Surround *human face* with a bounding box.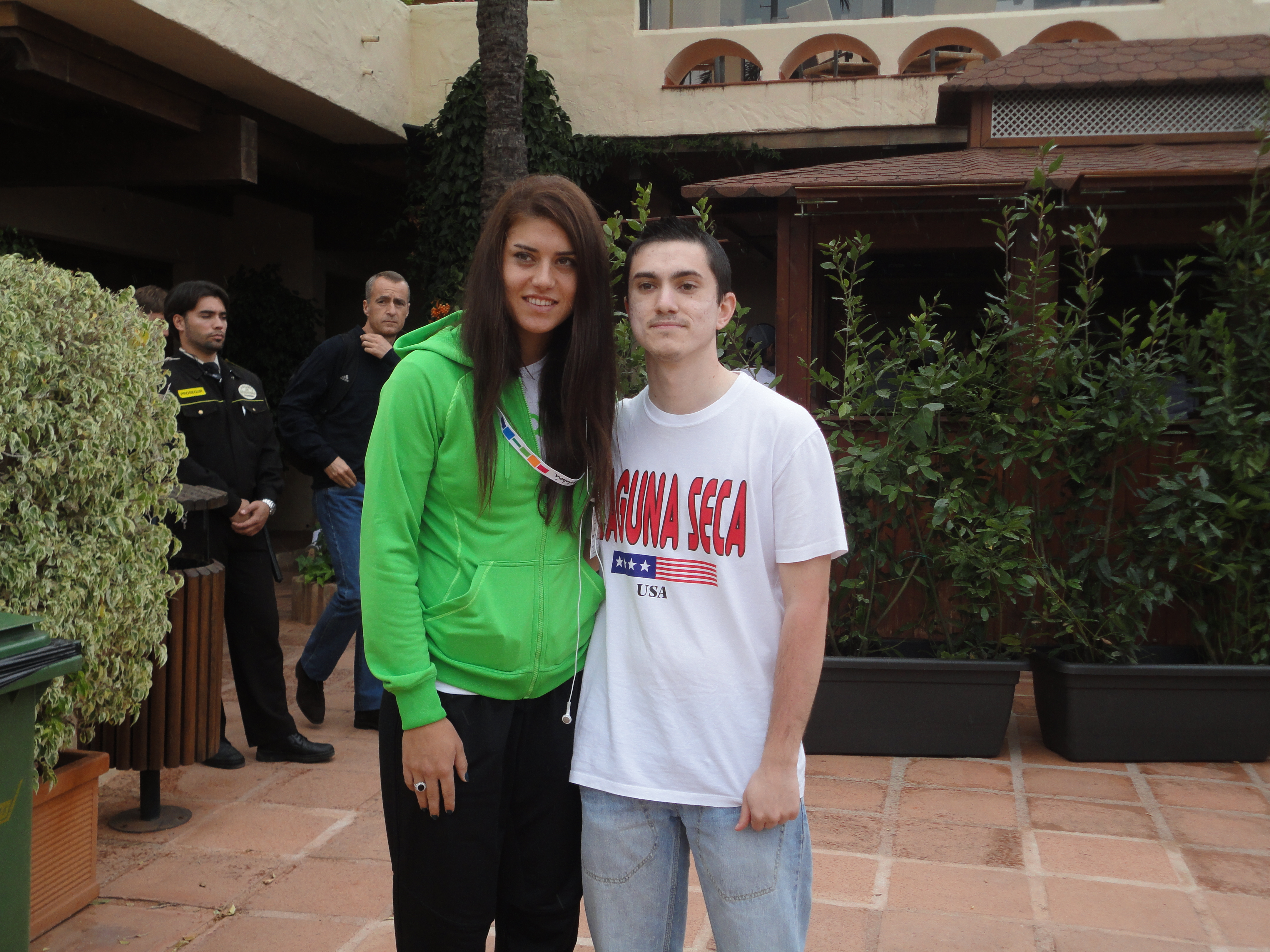
pyautogui.locateOnScreen(108, 81, 121, 98).
